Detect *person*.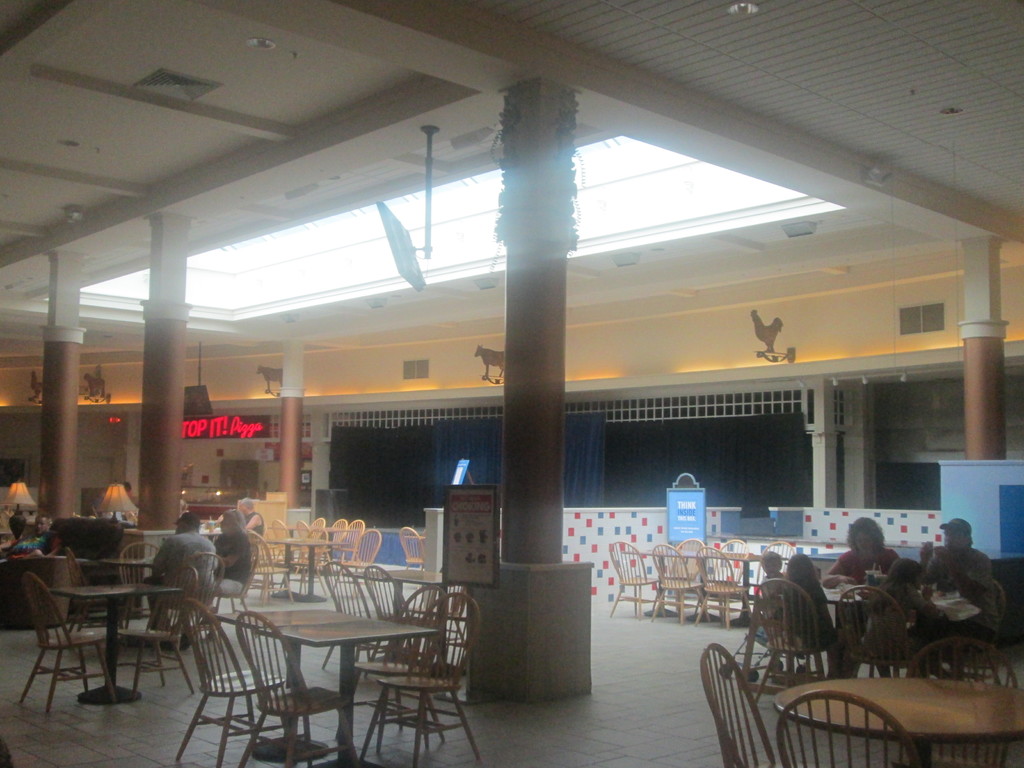
Detected at <bbox>200, 511, 244, 621</bbox>.
